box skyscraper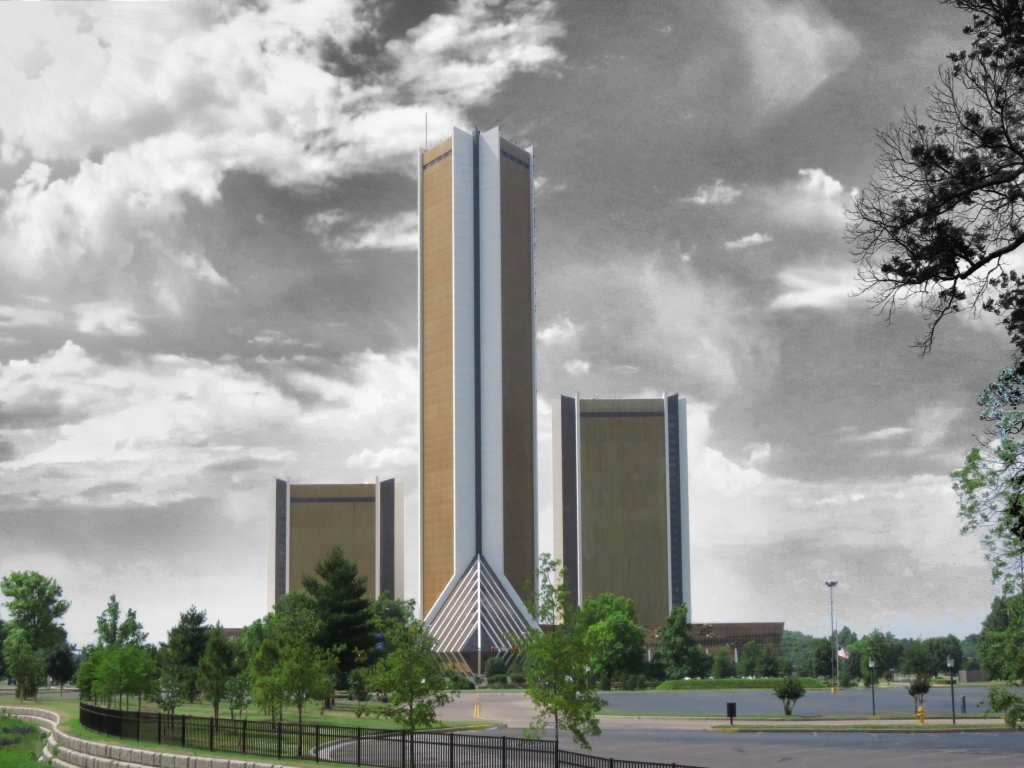
bbox=(264, 476, 406, 622)
